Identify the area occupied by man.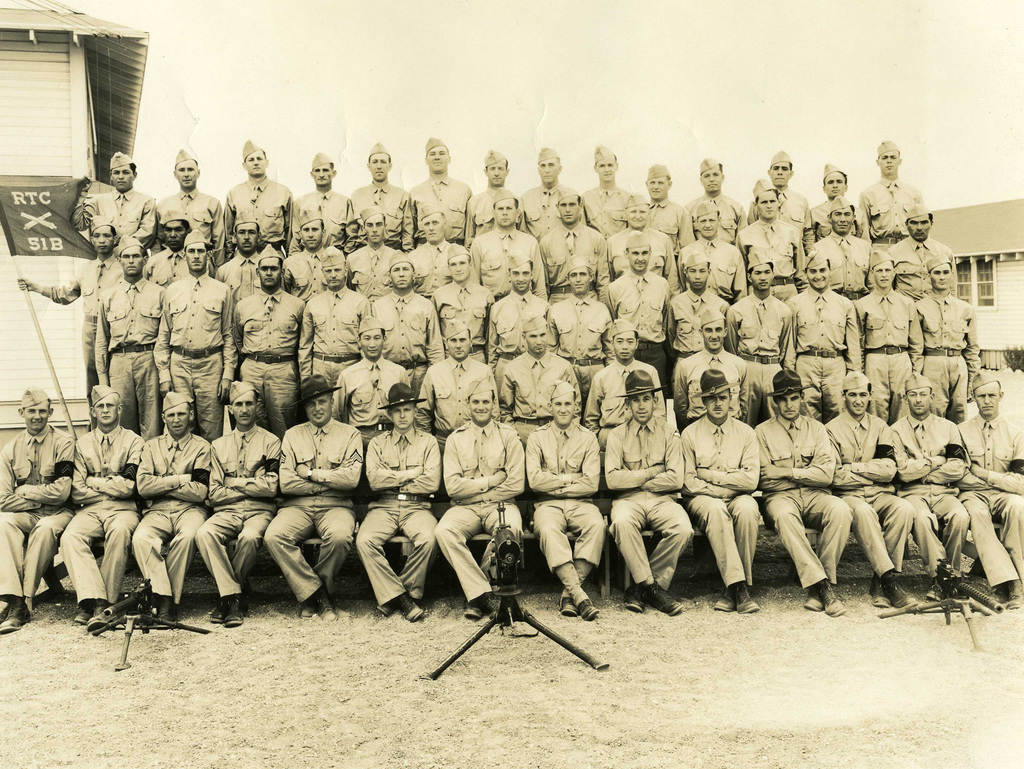
Area: detection(57, 383, 145, 615).
